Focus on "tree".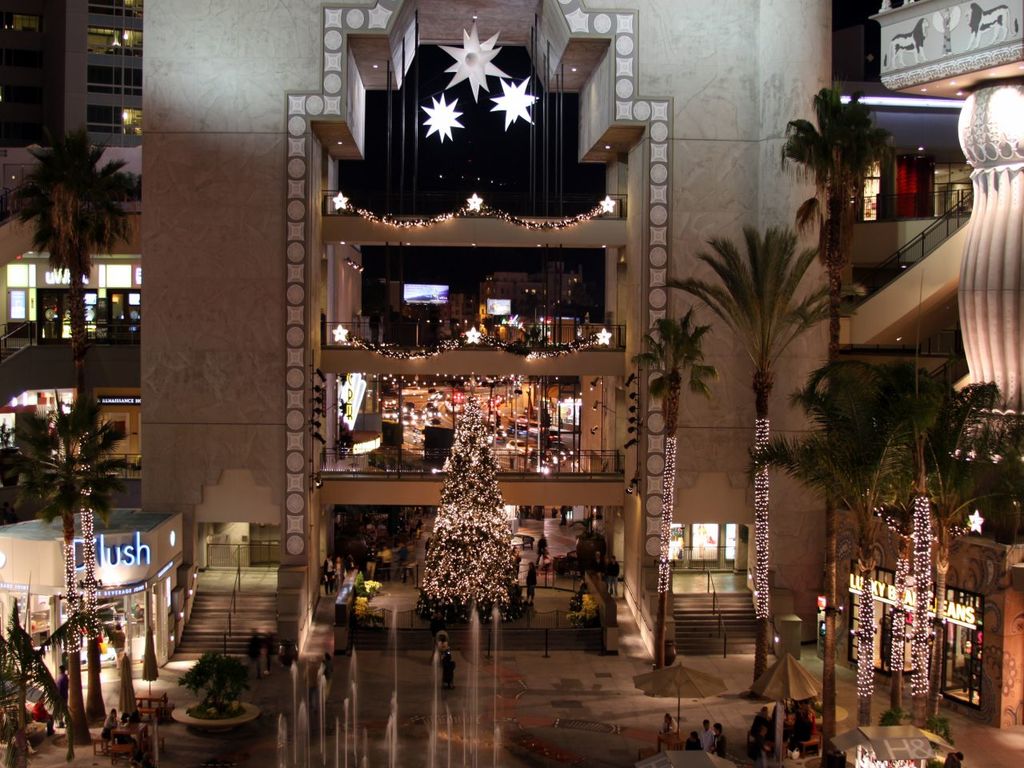
Focused at x1=651, y1=218, x2=866, y2=703.
